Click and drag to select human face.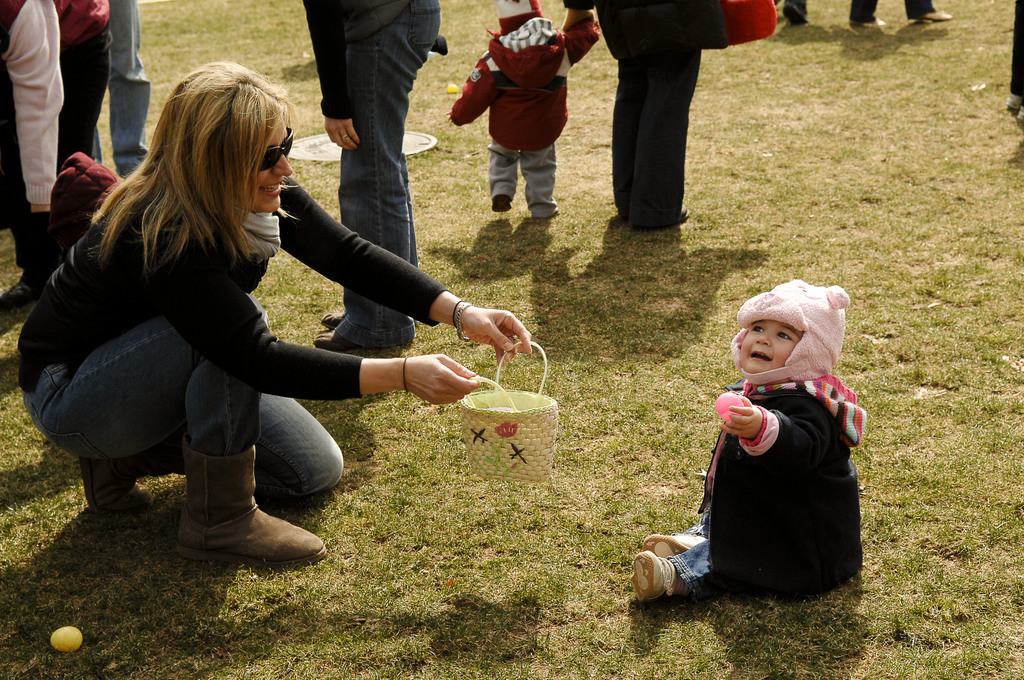
Selection: bbox=[239, 108, 298, 213].
